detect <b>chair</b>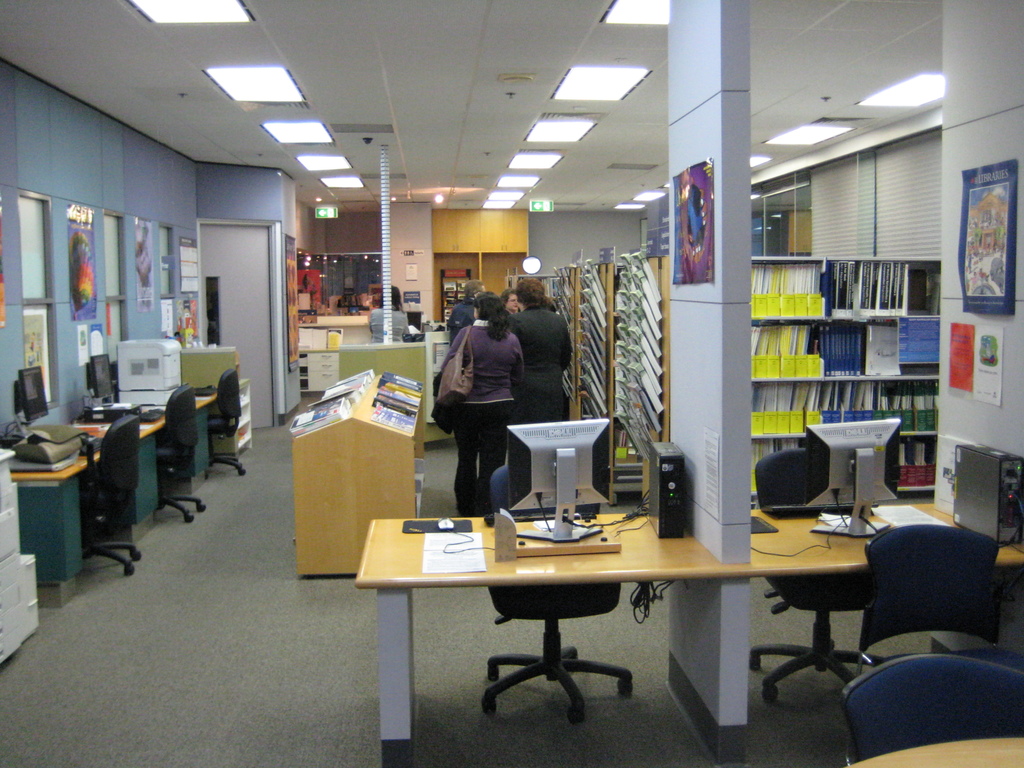
x1=79 y1=410 x2=148 y2=583
